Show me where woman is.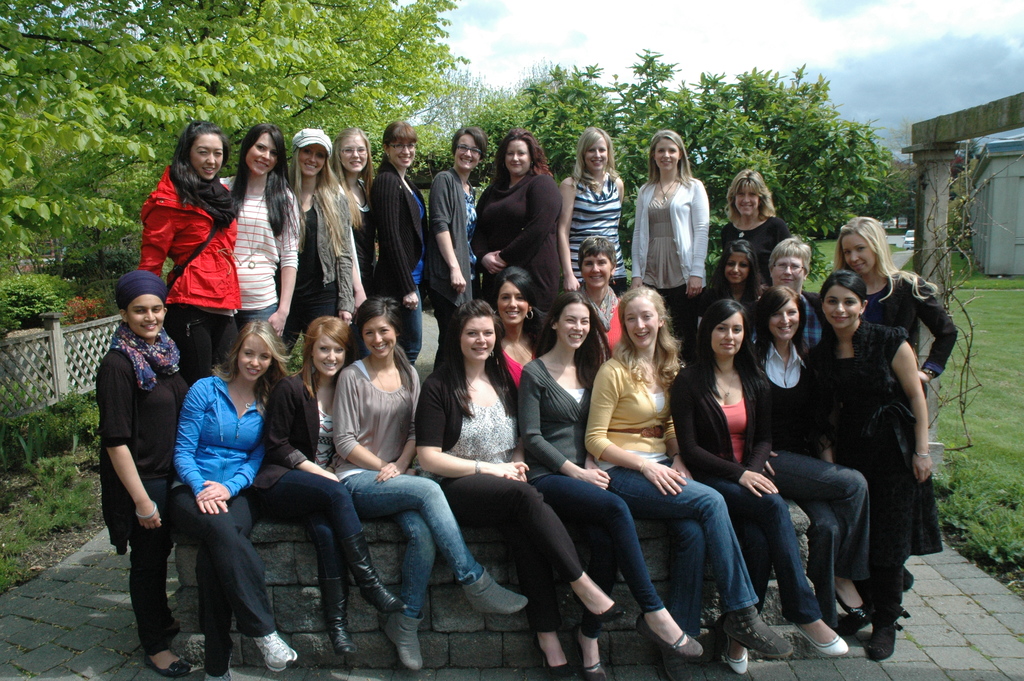
woman is at bbox=(369, 119, 430, 357).
